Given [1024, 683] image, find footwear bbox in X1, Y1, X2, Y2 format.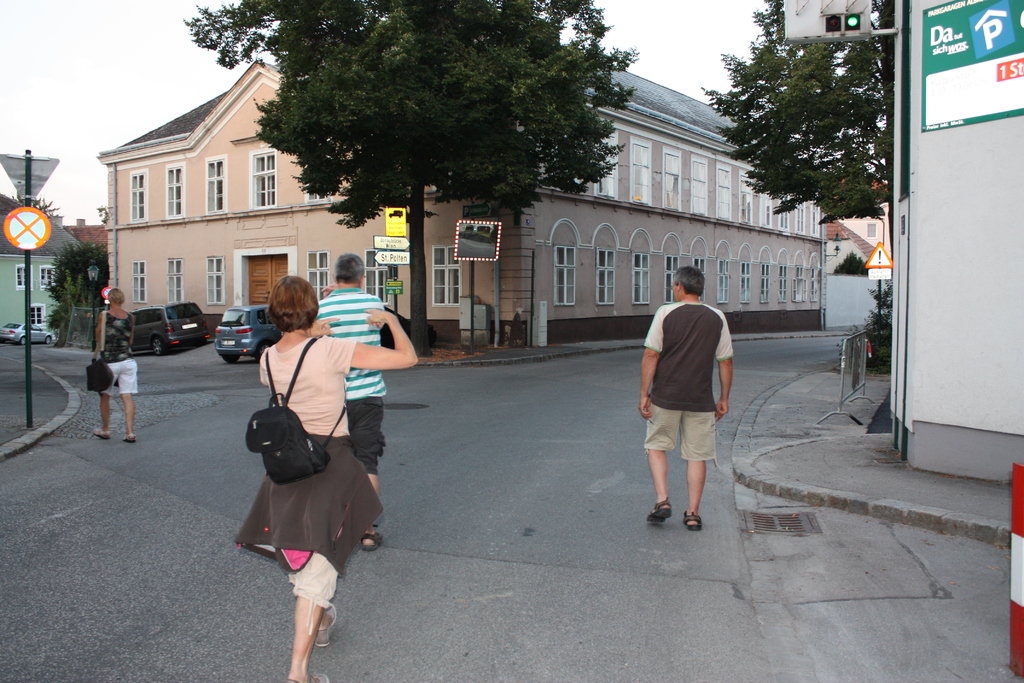
683, 513, 705, 531.
